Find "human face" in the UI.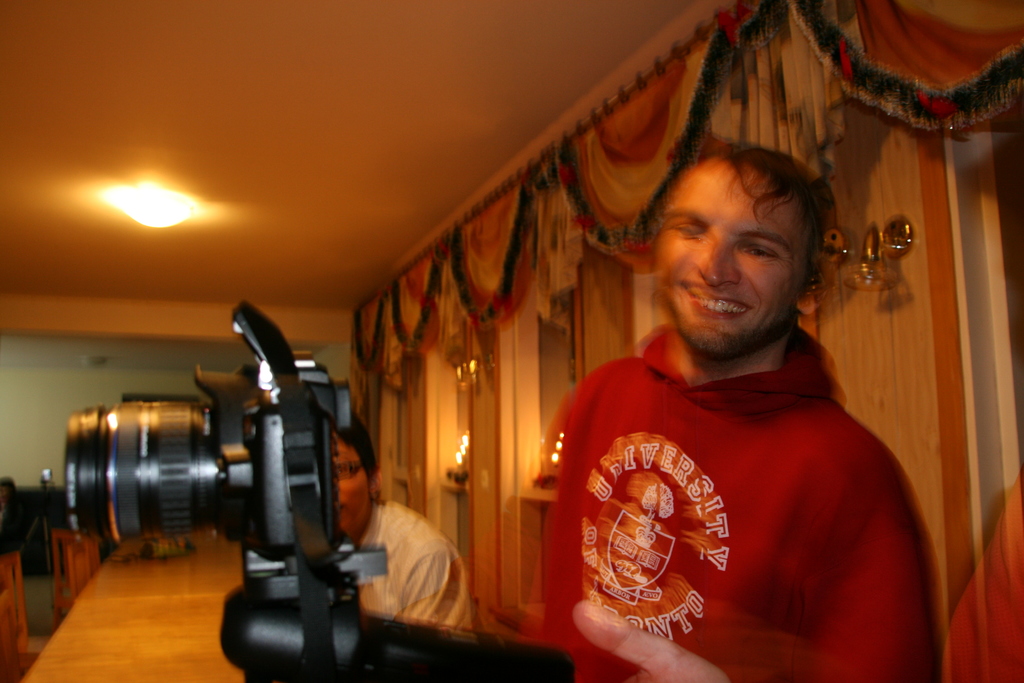
UI element at x1=656, y1=173, x2=804, y2=359.
